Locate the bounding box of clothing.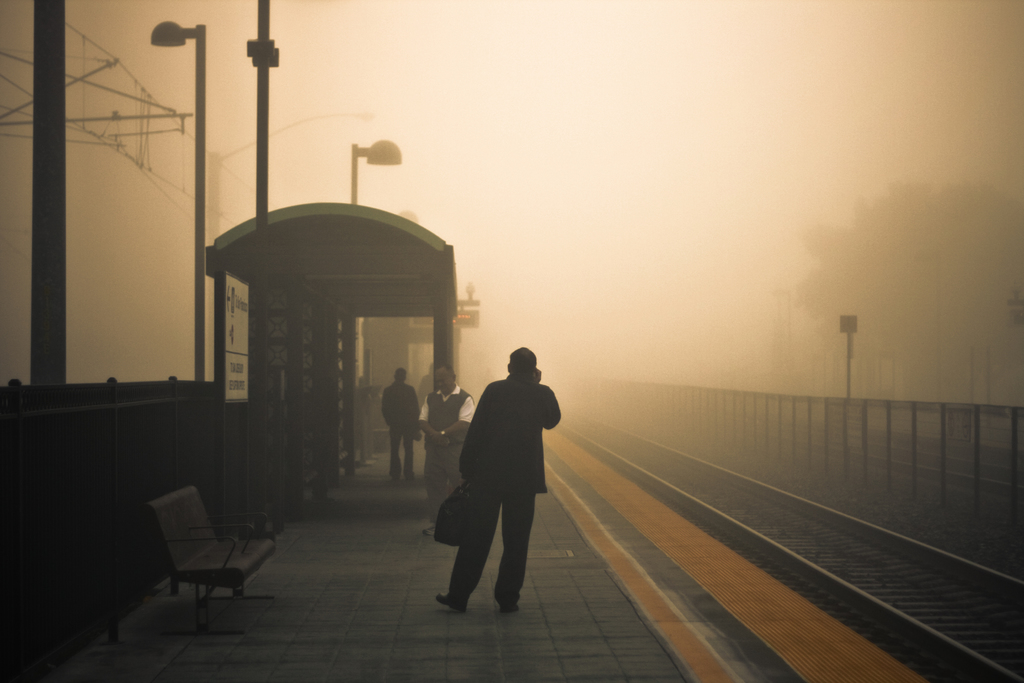
Bounding box: l=453, t=339, r=572, b=600.
